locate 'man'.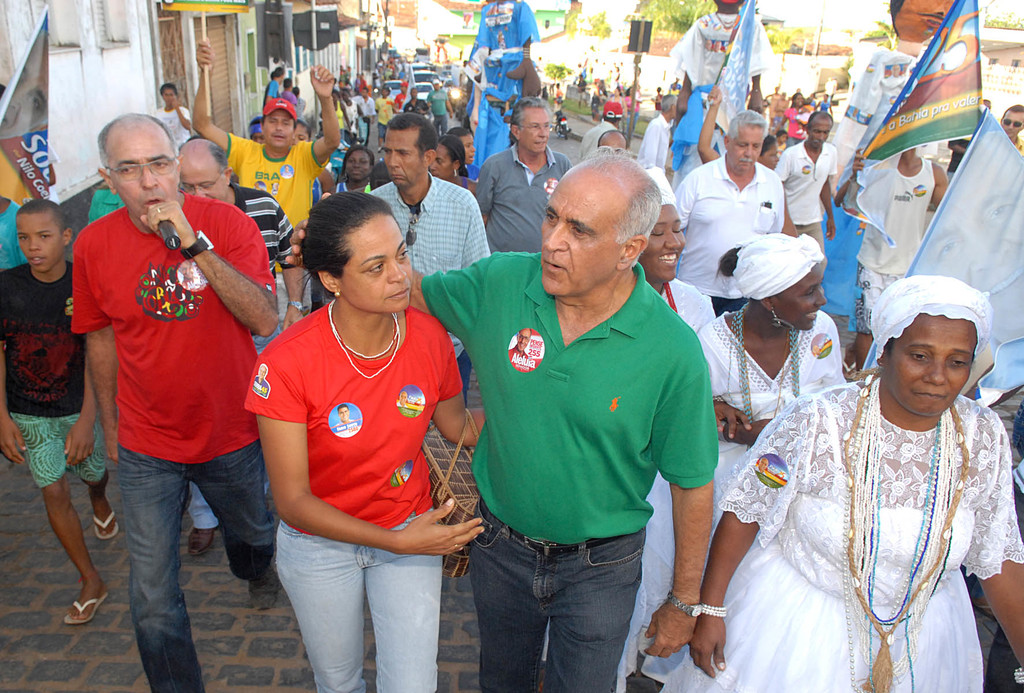
Bounding box: {"left": 251, "top": 362, "right": 269, "bottom": 395}.
